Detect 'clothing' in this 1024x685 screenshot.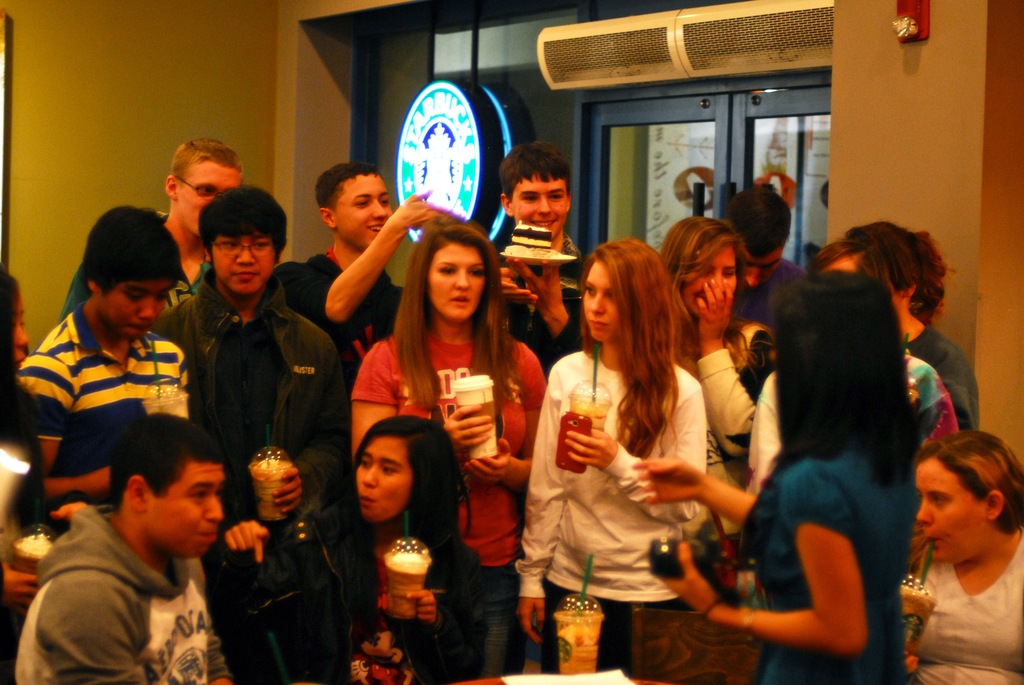
Detection: region(12, 300, 197, 515).
